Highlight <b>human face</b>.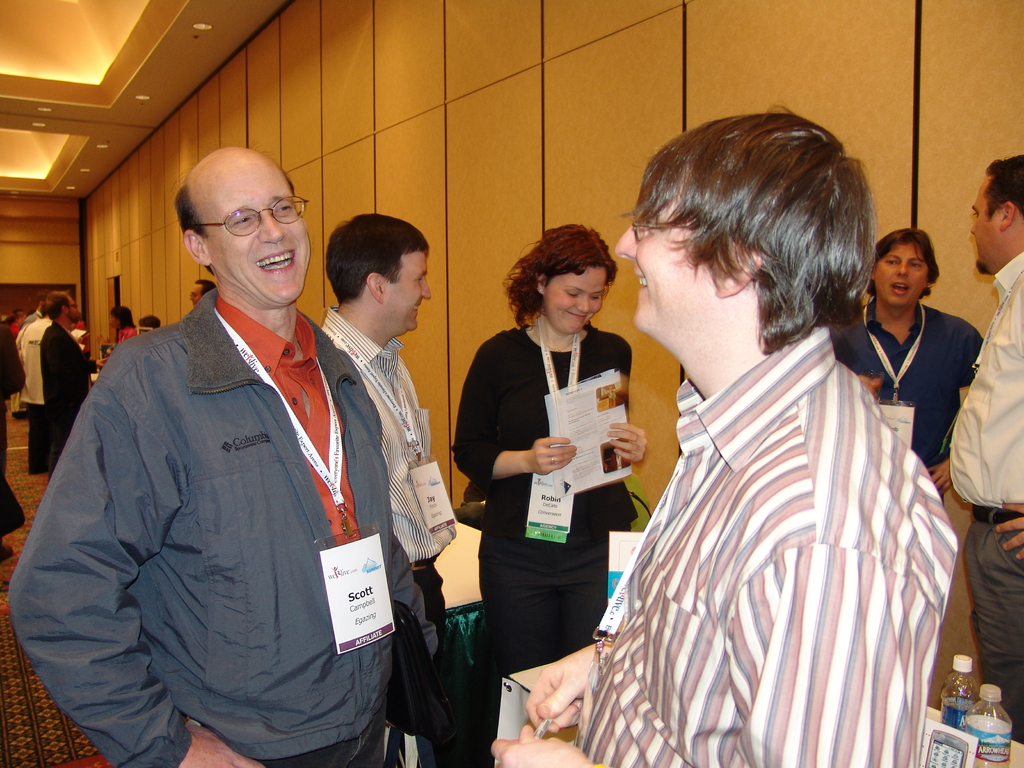
Highlighted region: <box>876,239,922,308</box>.
